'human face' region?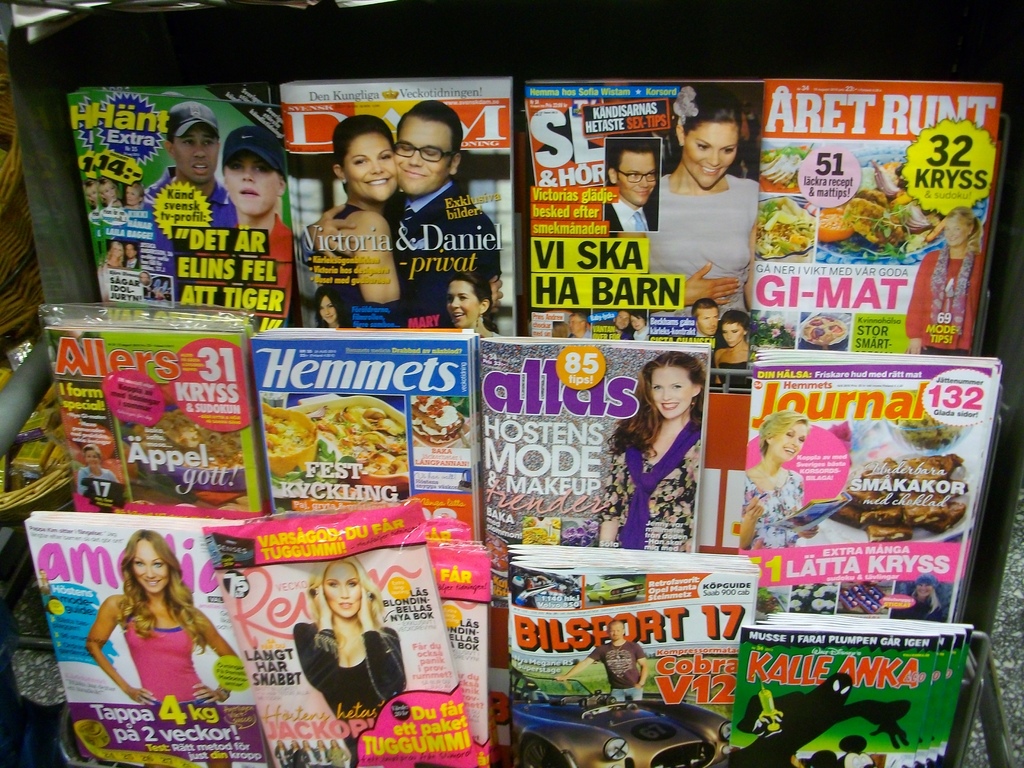
bbox=[618, 154, 656, 206]
